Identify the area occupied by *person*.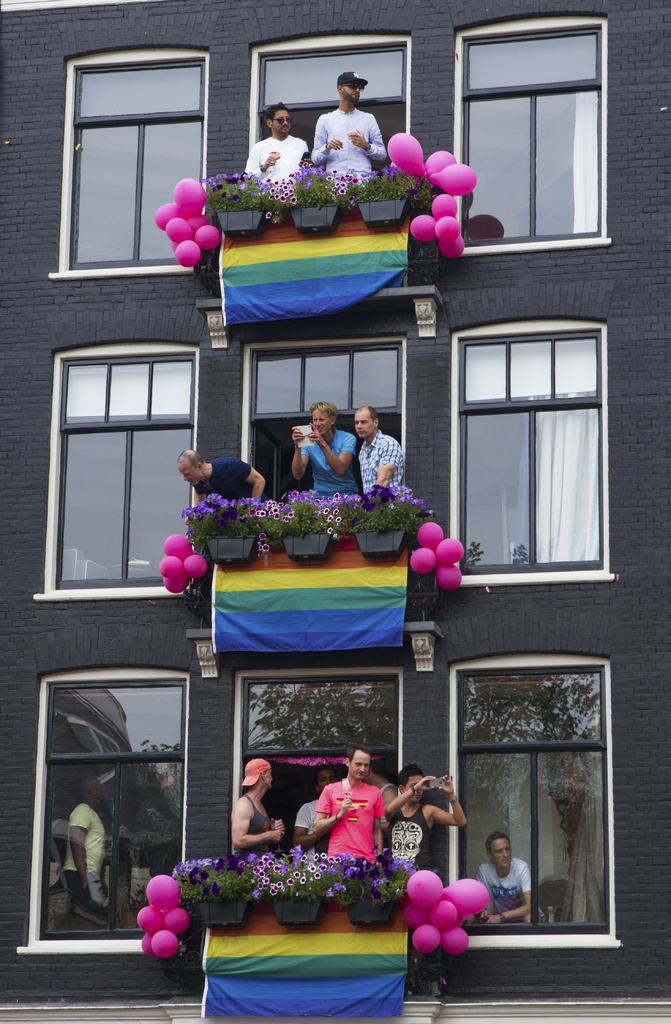
Area: [291, 404, 364, 505].
